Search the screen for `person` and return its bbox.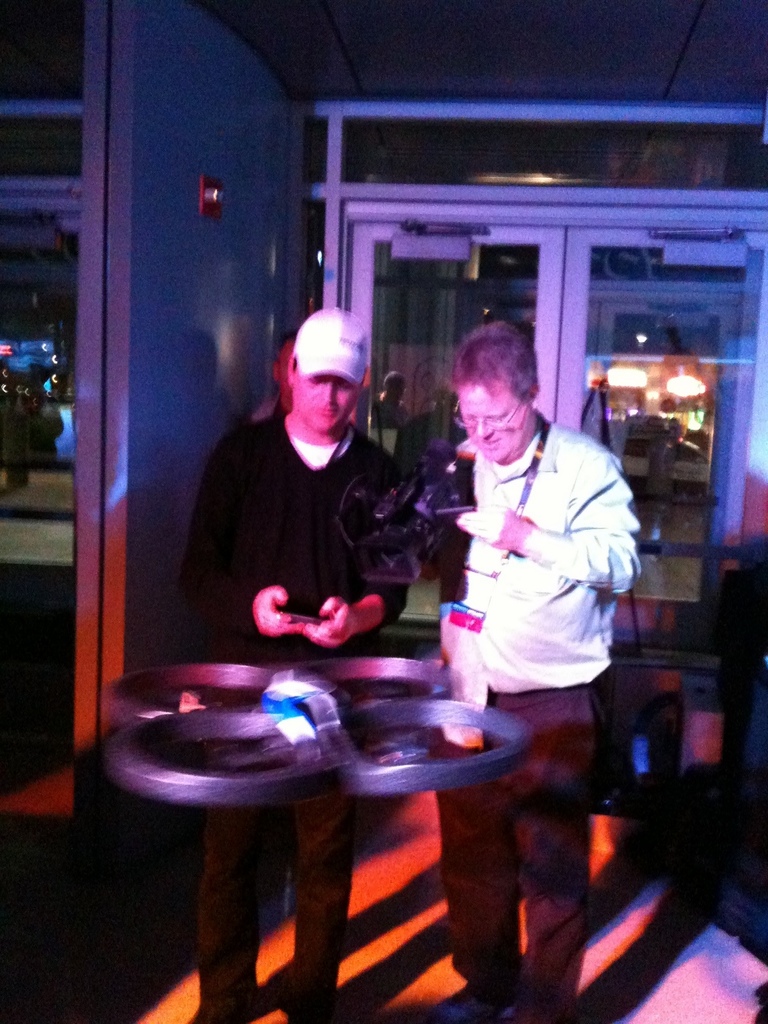
Found: x1=438 y1=317 x2=647 y2=1023.
